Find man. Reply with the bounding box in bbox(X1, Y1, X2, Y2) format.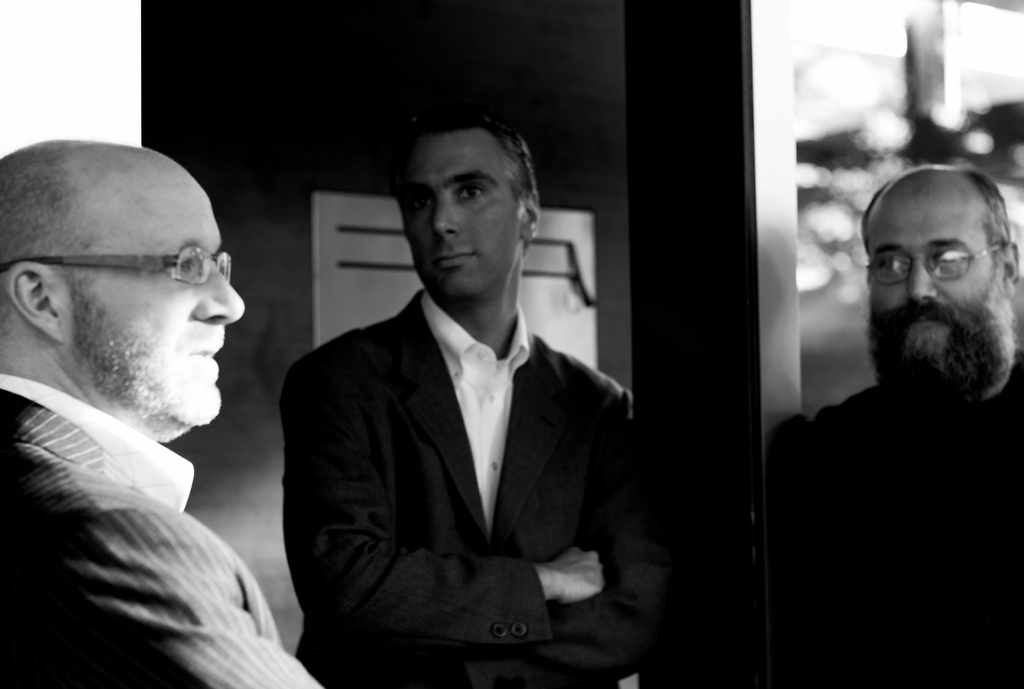
bbox(0, 141, 324, 688).
